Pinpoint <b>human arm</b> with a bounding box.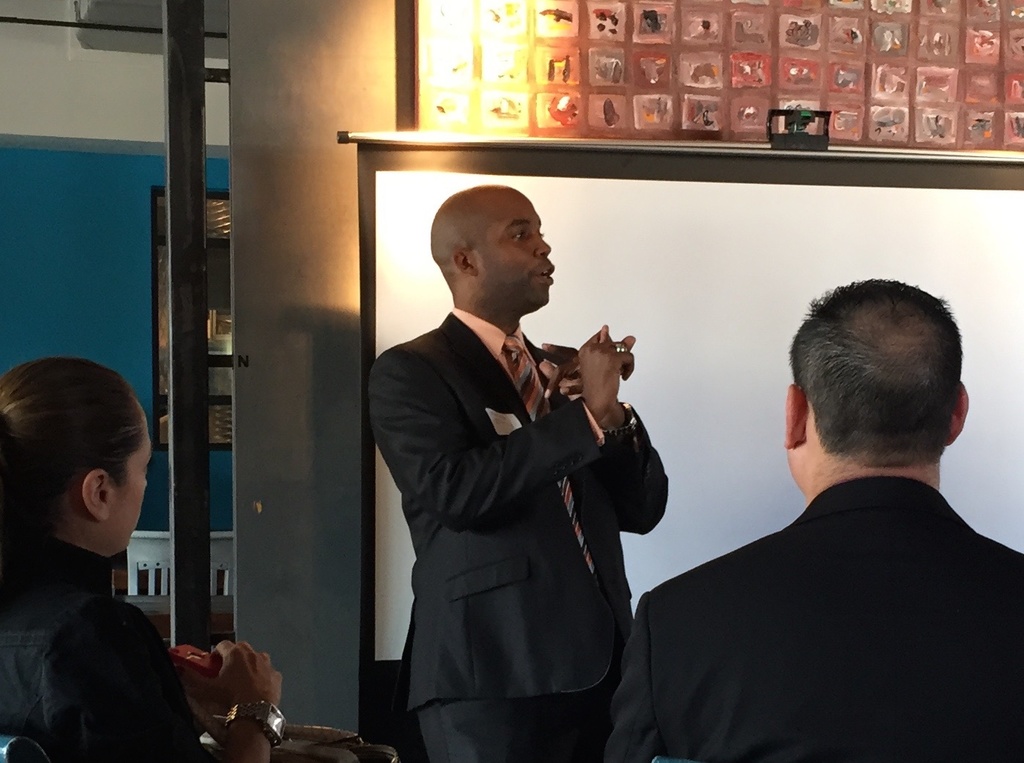
585 327 634 417.
